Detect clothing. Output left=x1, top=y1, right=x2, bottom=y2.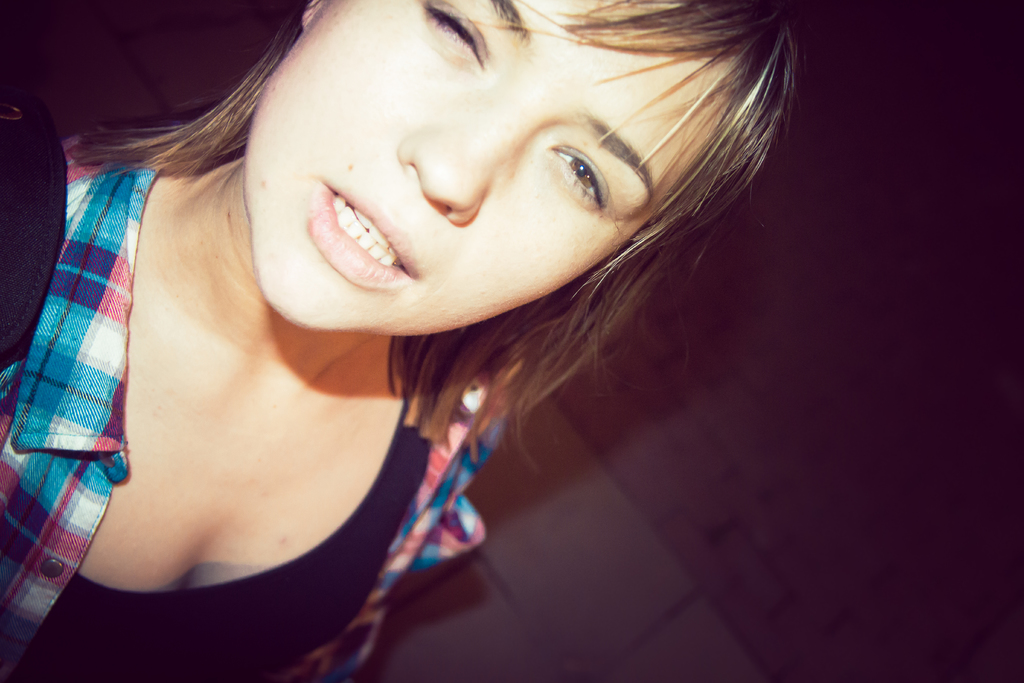
left=0, top=163, right=481, bottom=680.
